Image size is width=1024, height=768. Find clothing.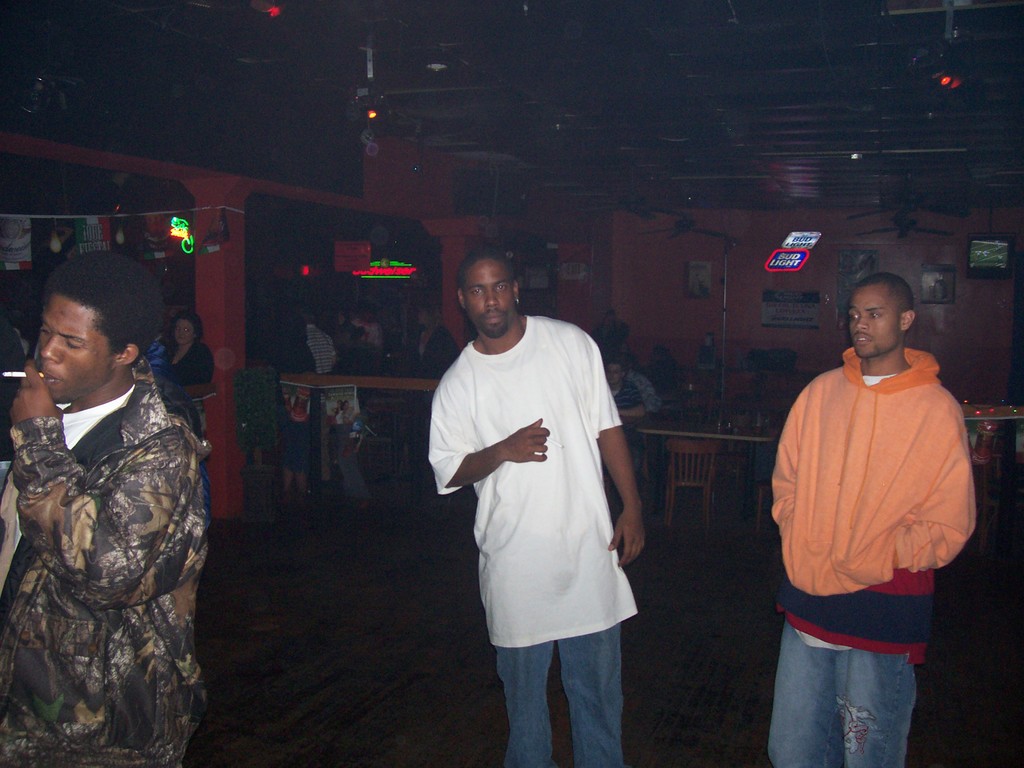
[x1=632, y1=375, x2=655, y2=397].
